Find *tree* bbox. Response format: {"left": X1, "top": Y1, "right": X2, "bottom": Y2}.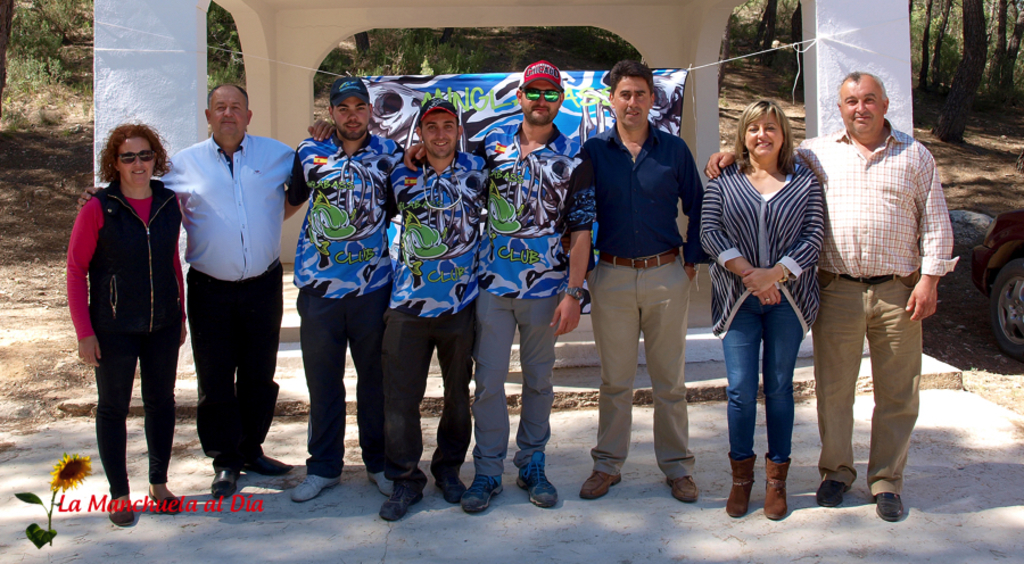
{"left": 787, "top": 0, "right": 803, "bottom": 98}.
